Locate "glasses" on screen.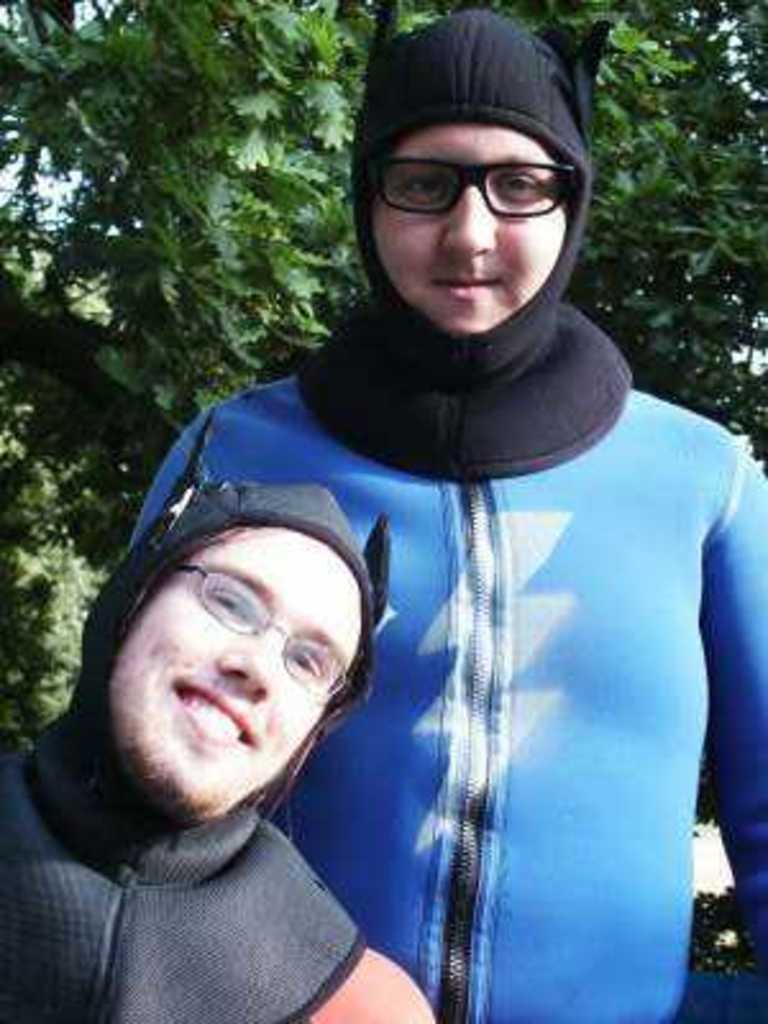
On screen at (148, 556, 356, 712).
